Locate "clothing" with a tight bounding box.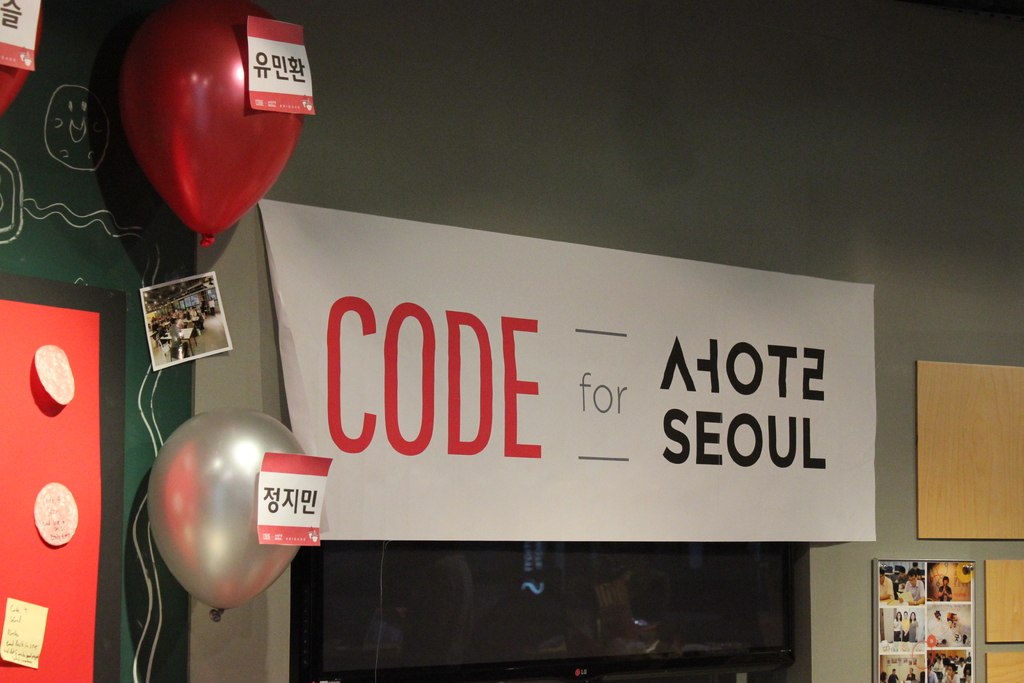
pyautogui.locateOnScreen(906, 616, 915, 642).
